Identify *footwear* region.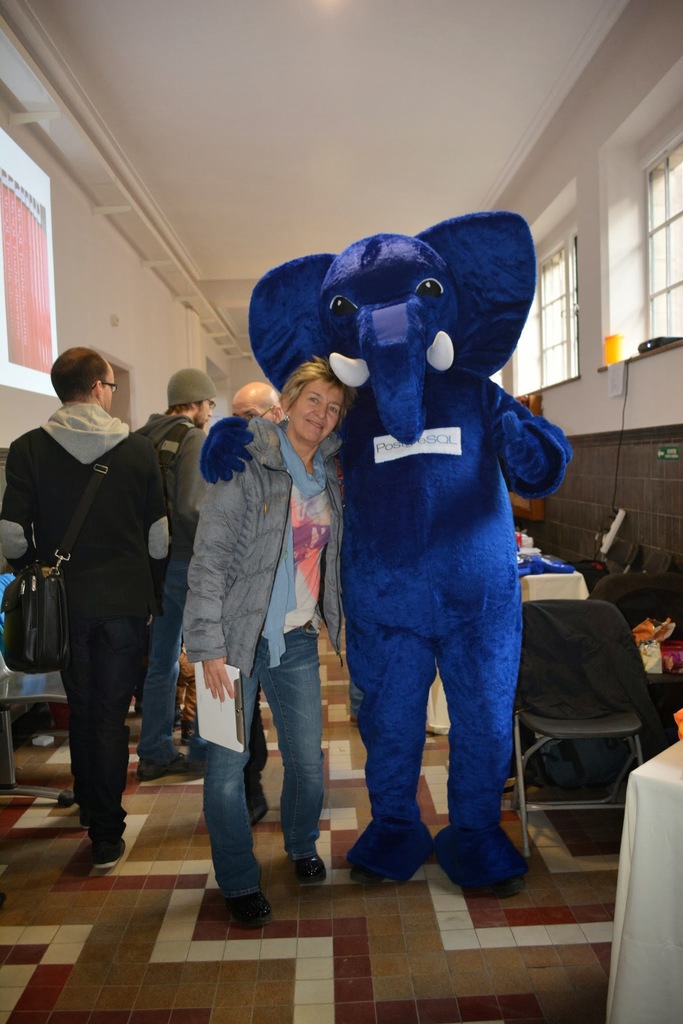
Region: crop(88, 837, 134, 872).
